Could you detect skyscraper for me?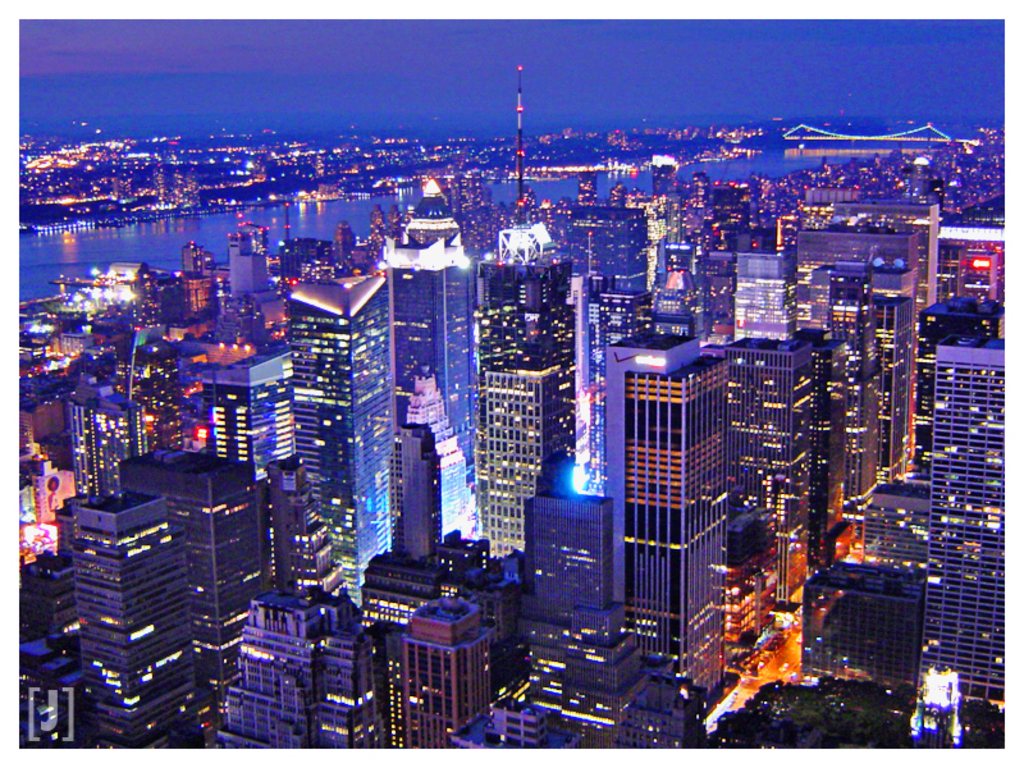
Detection result: select_region(919, 221, 1002, 323).
